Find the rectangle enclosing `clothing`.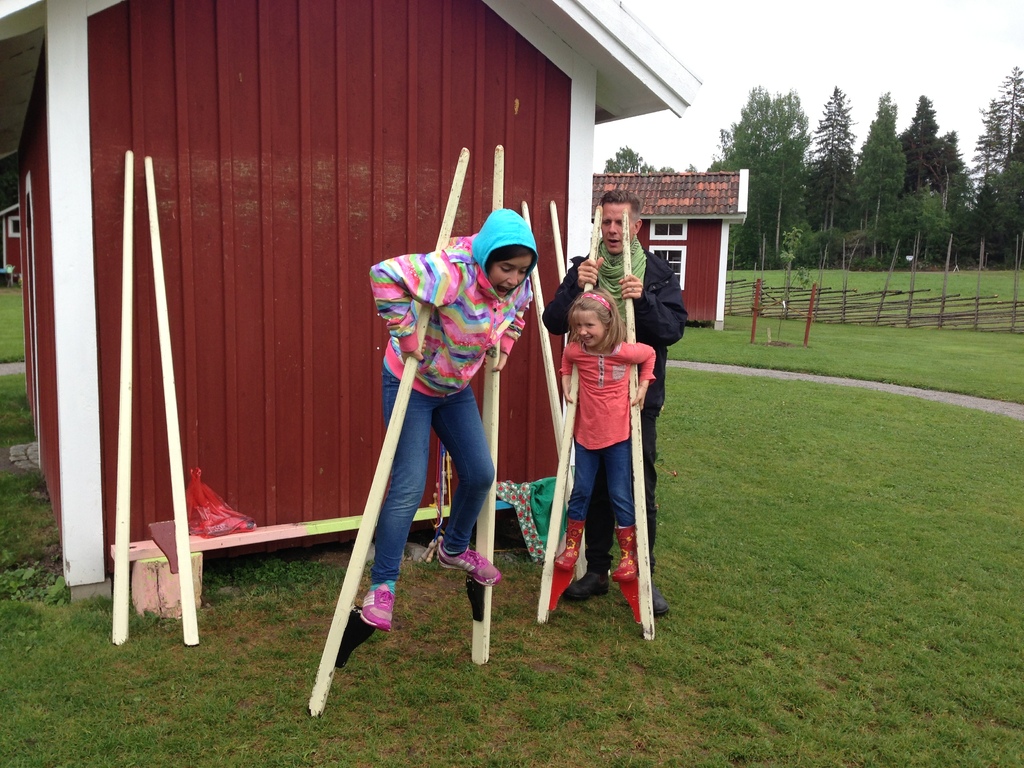
546 232 677 415.
